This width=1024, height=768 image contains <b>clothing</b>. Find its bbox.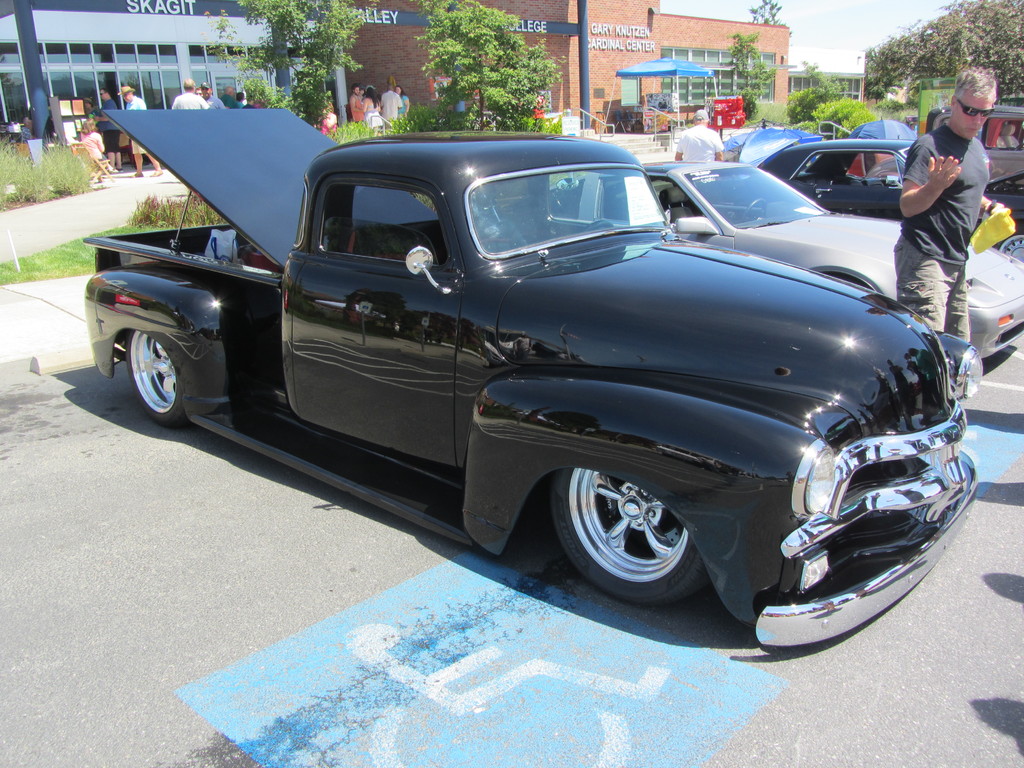
pyautogui.locateOnScreen(104, 101, 120, 148).
